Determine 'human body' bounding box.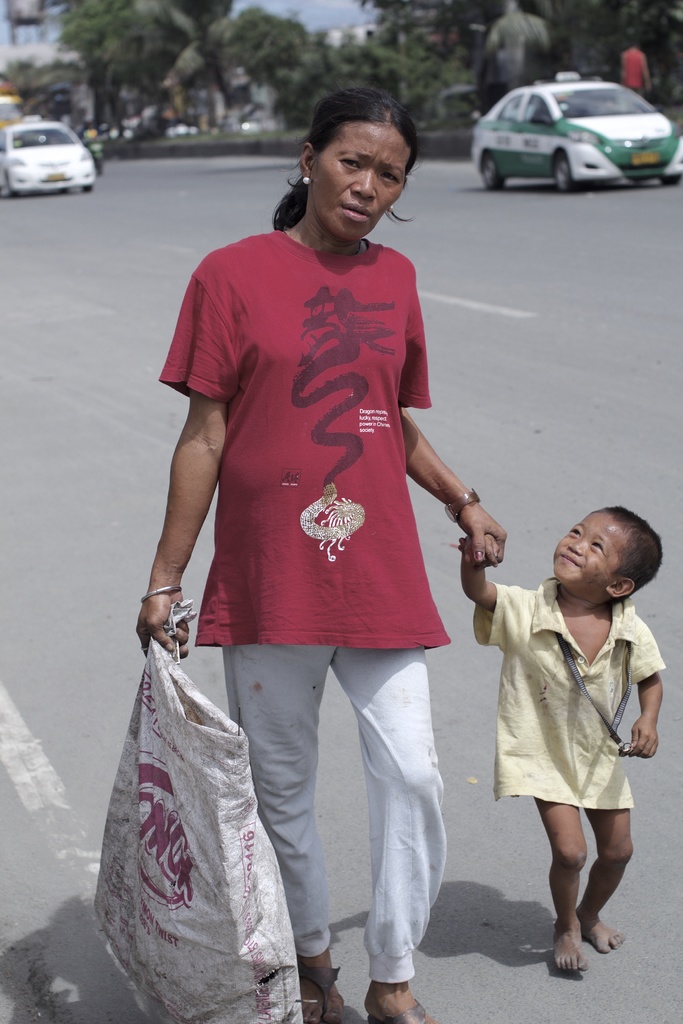
Determined: x1=621, y1=49, x2=646, y2=95.
